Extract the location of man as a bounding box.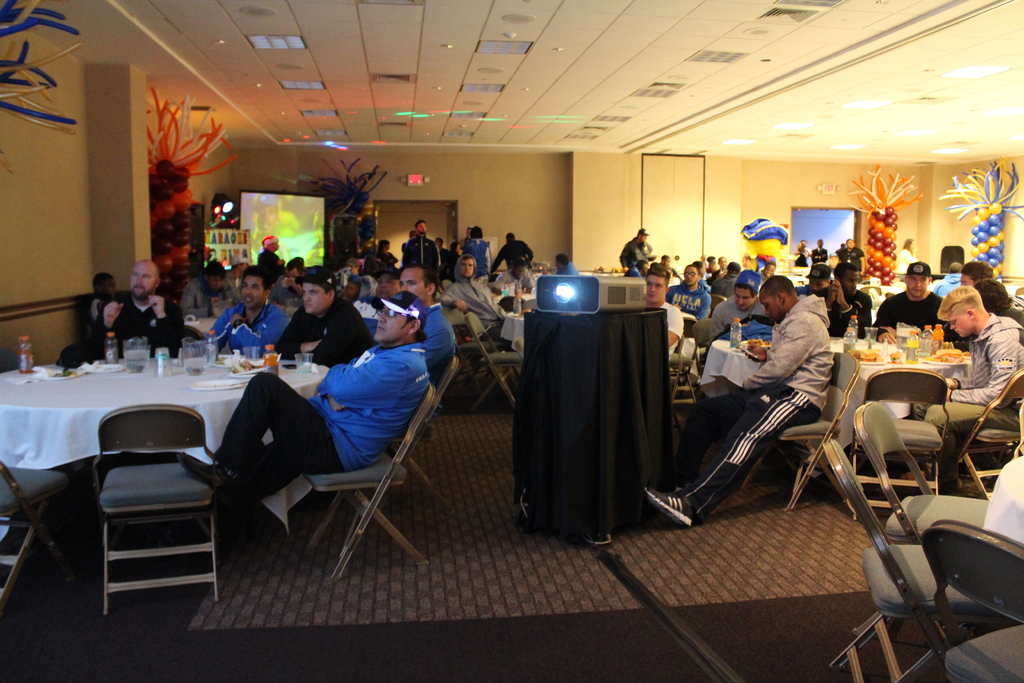
[x1=488, y1=231, x2=534, y2=272].
